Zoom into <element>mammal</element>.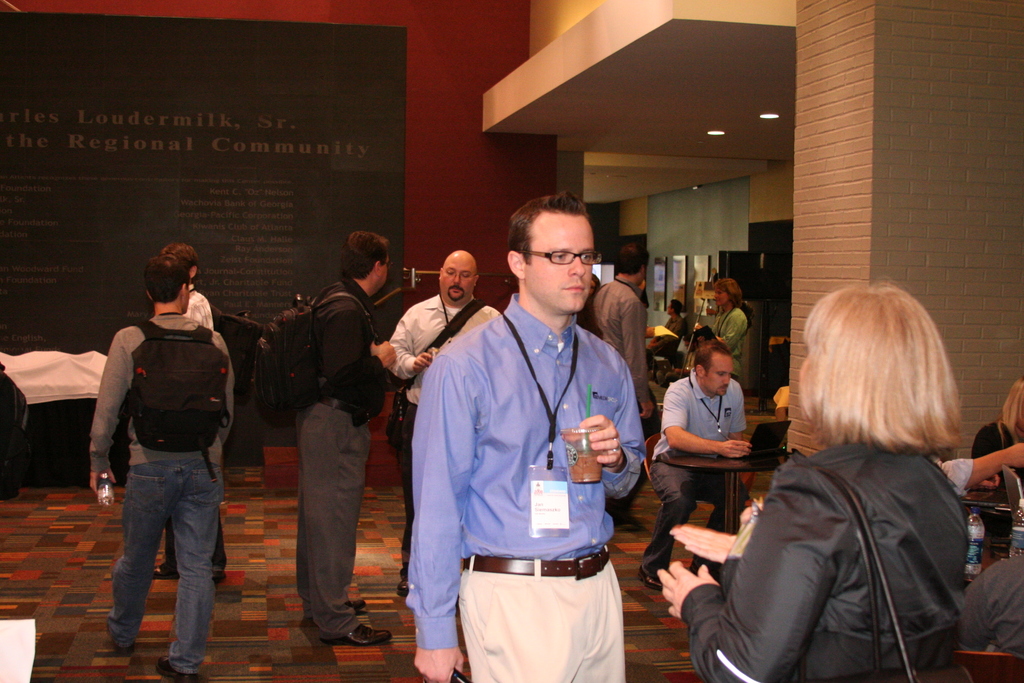
Zoom target: select_region(406, 189, 647, 682).
